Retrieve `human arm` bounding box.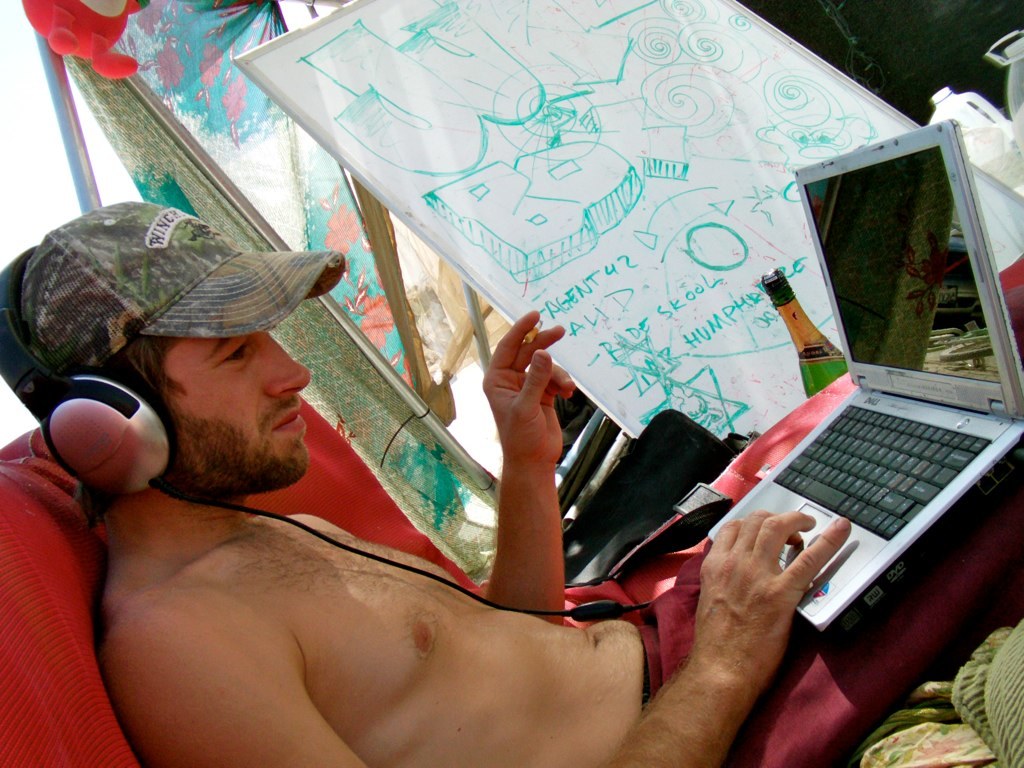
Bounding box: bbox(468, 286, 575, 646).
